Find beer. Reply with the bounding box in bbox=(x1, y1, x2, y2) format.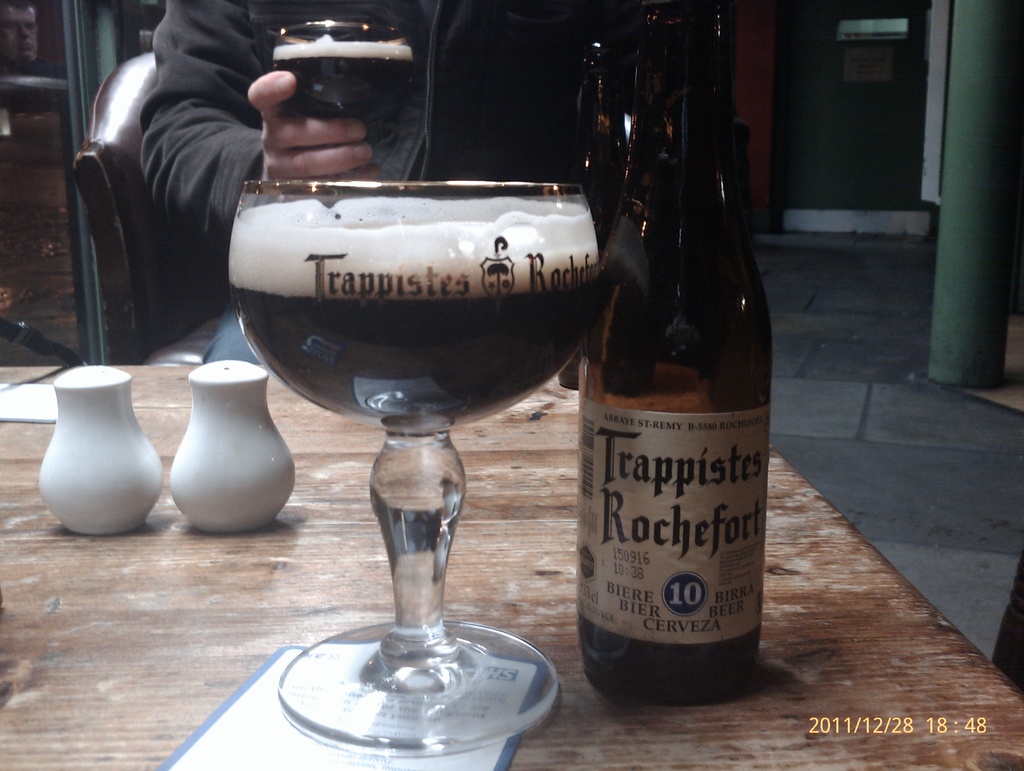
bbox=(564, 38, 768, 718).
